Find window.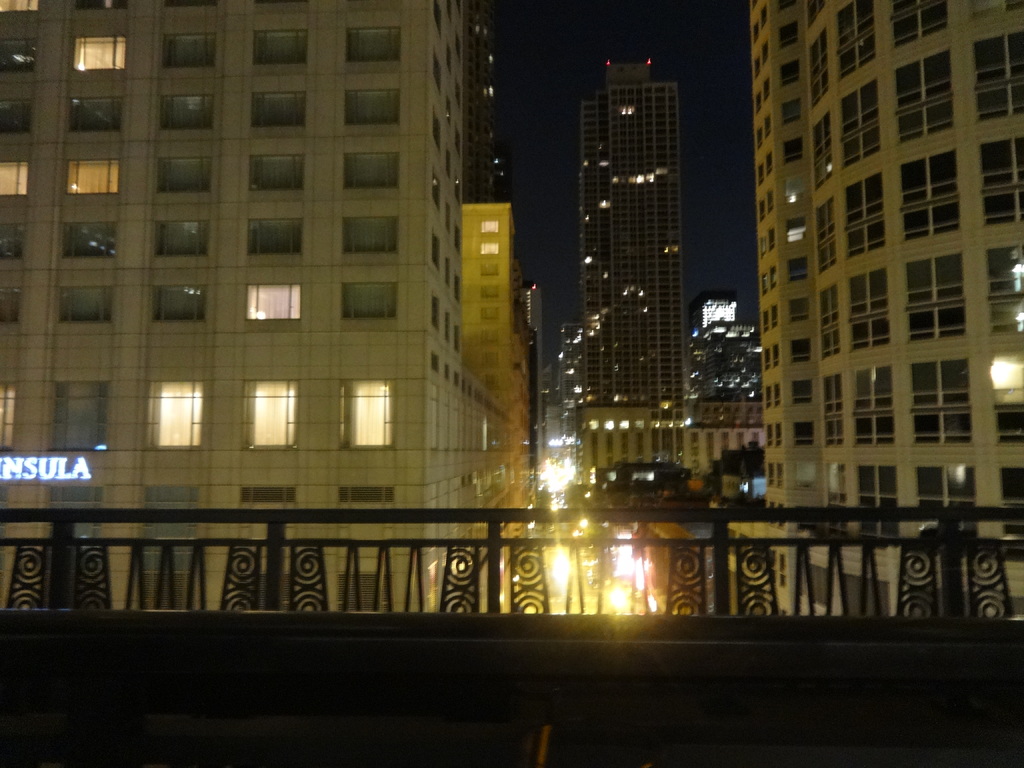
(left=762, top=349, right=771, bottom=379).
